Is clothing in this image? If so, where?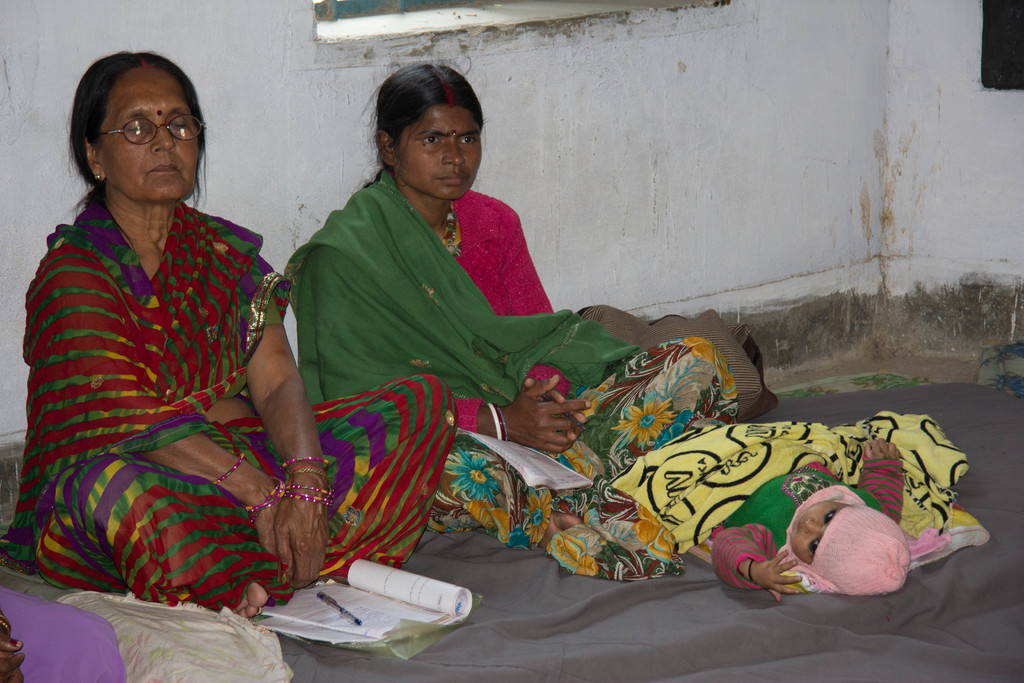
Yes, at 4, 197, 453, 609.
